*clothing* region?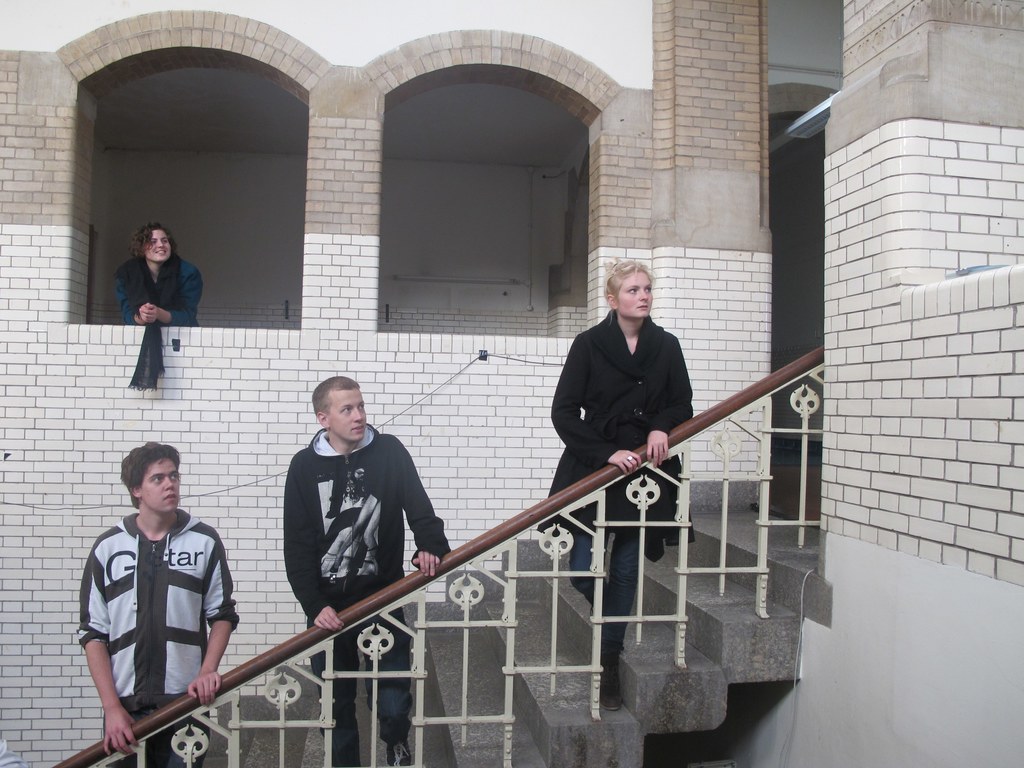
detection(285, 424, 452, 767)
